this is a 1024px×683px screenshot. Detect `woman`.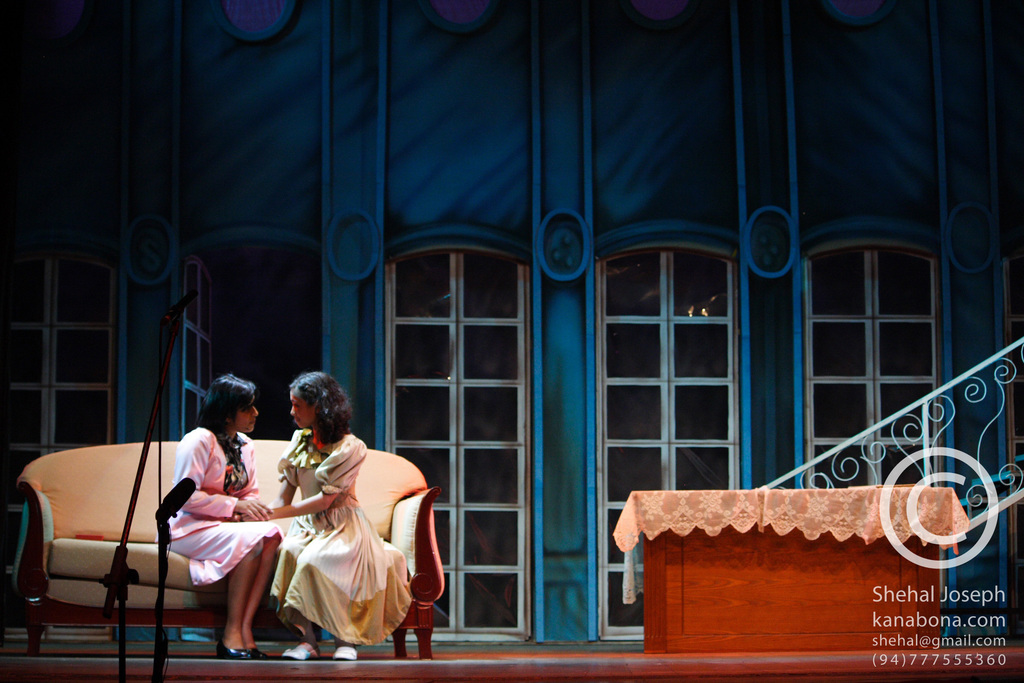
box(172, 370, 298, 660).
